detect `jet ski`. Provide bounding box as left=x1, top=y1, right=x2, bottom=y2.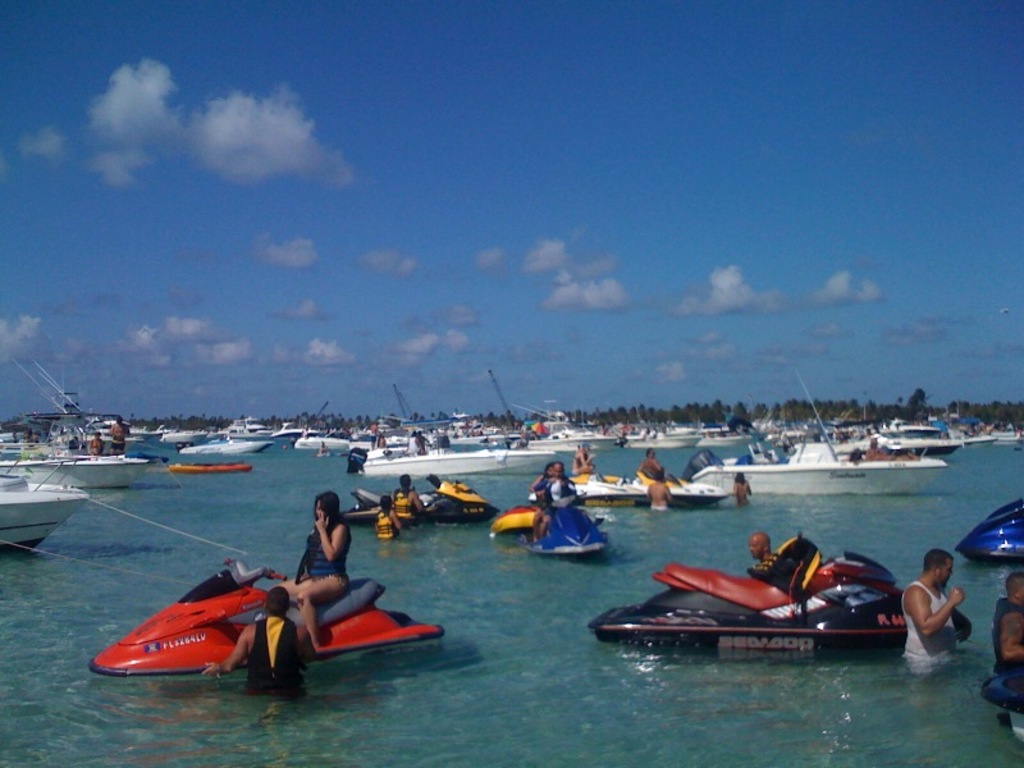
left=589, top=549, right=966, bottom=659.
